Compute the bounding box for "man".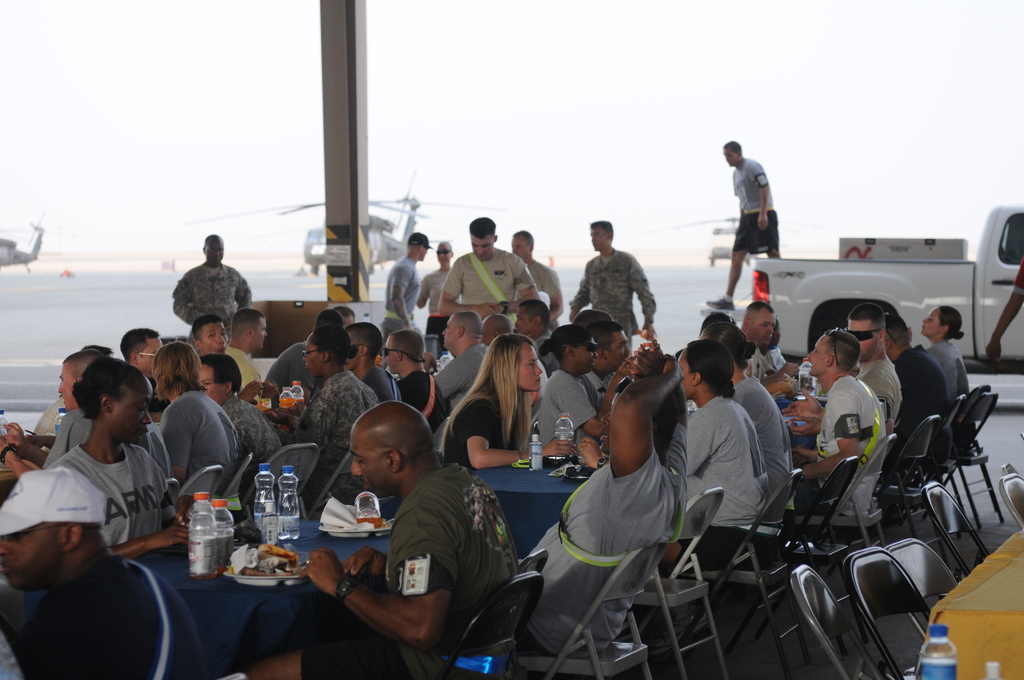
left=0, top=345, right=114, bottom=485.
